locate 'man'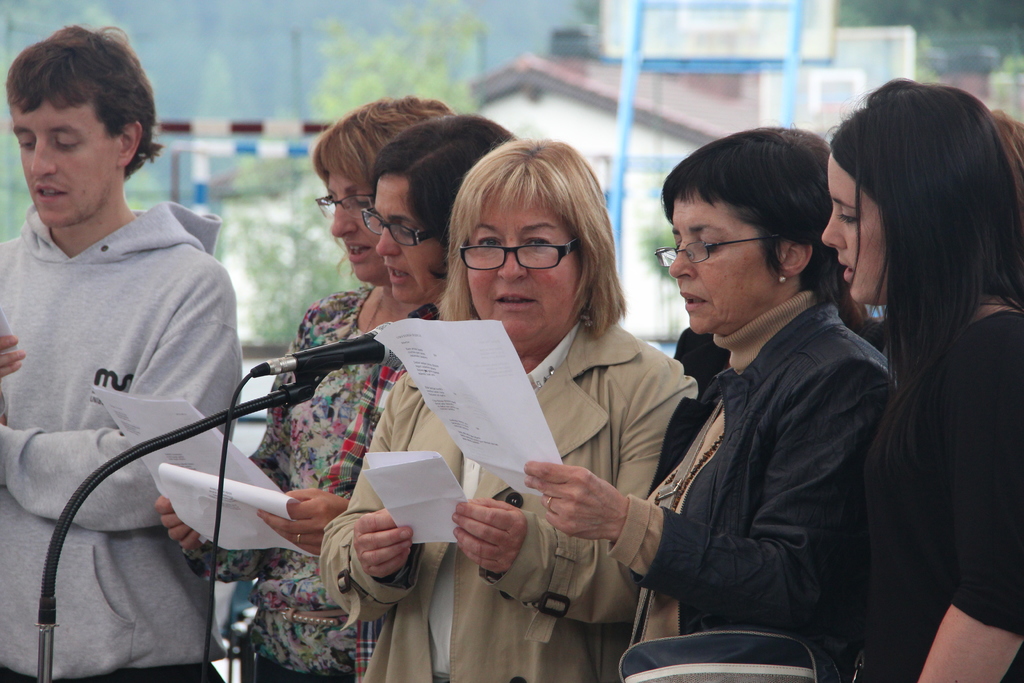
l=0, t=51, r=257, b=584
